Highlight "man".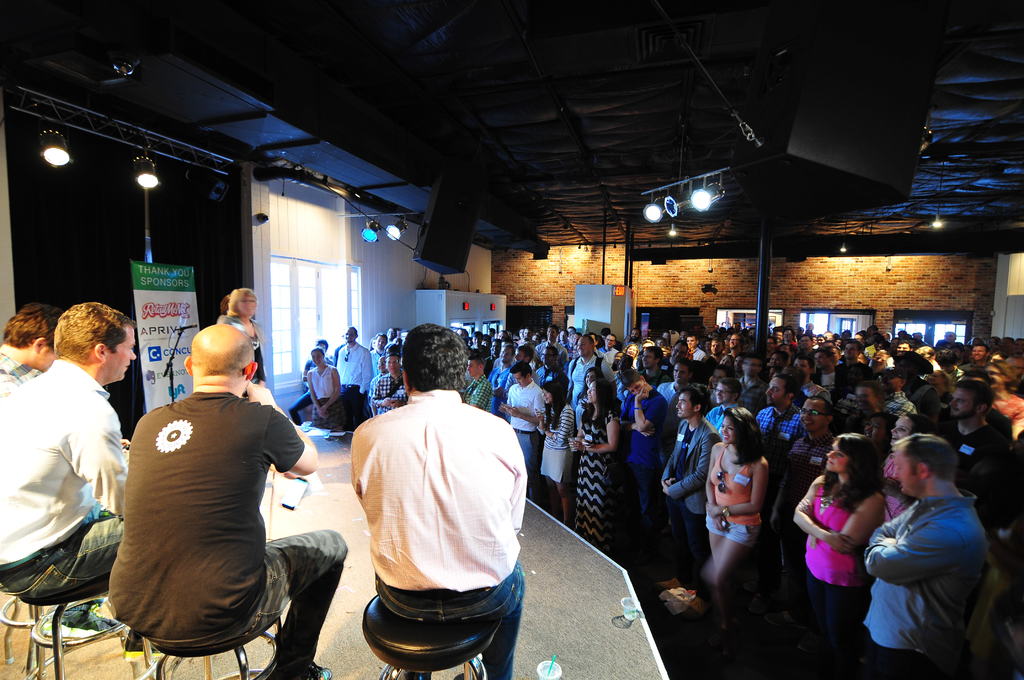
Highlighted region: select_region(938, 378, 1014, 528).
